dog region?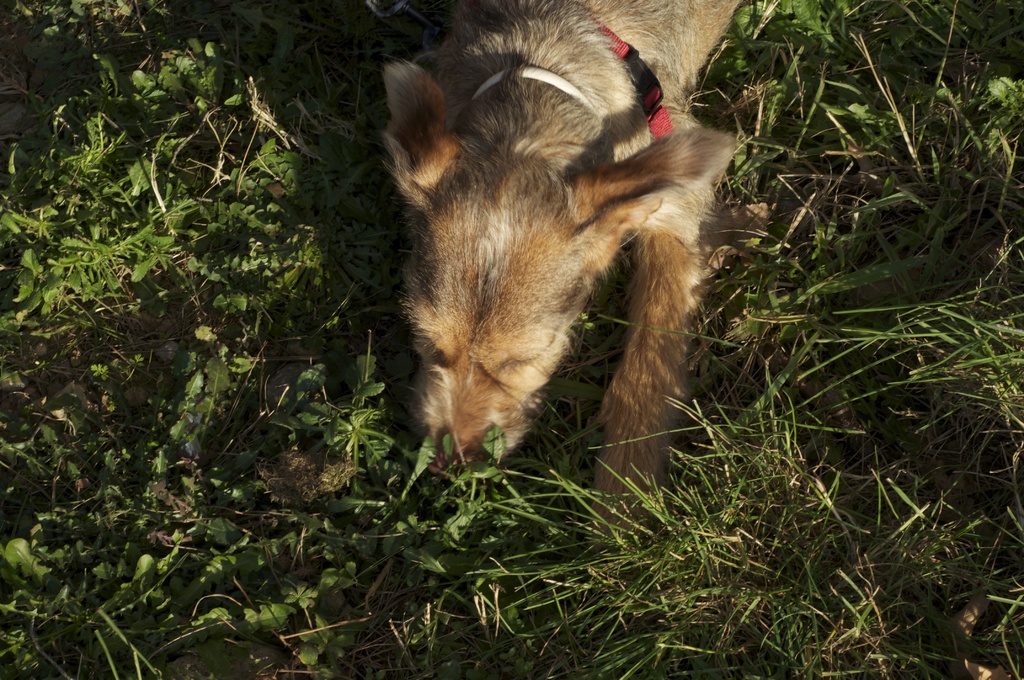
left=381, top=0, right=744, bottom=541
